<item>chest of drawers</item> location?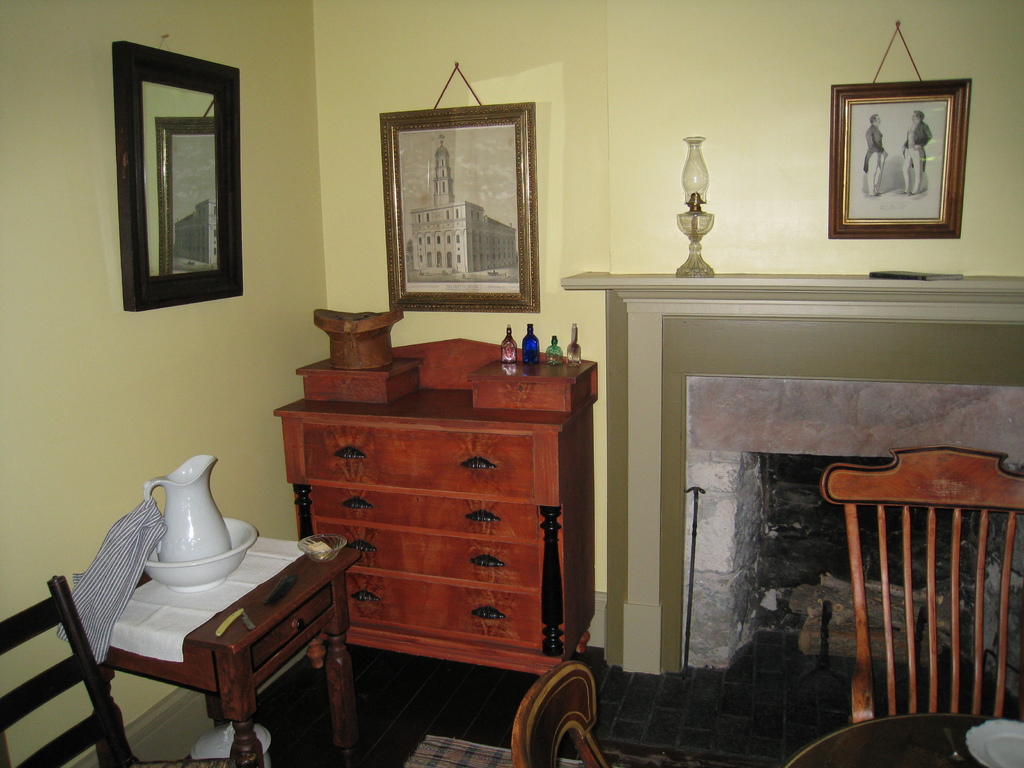
select_region(274, 337, 596, 673)
